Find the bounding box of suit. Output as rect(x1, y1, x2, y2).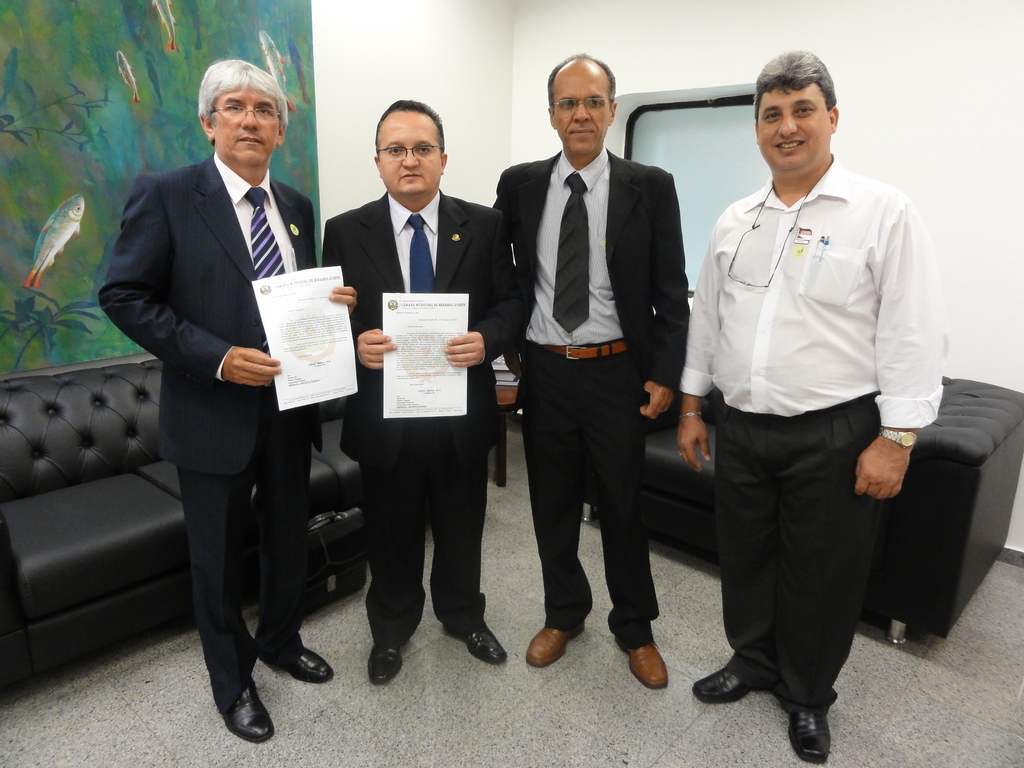
rect(314, 187, 523, 647).
